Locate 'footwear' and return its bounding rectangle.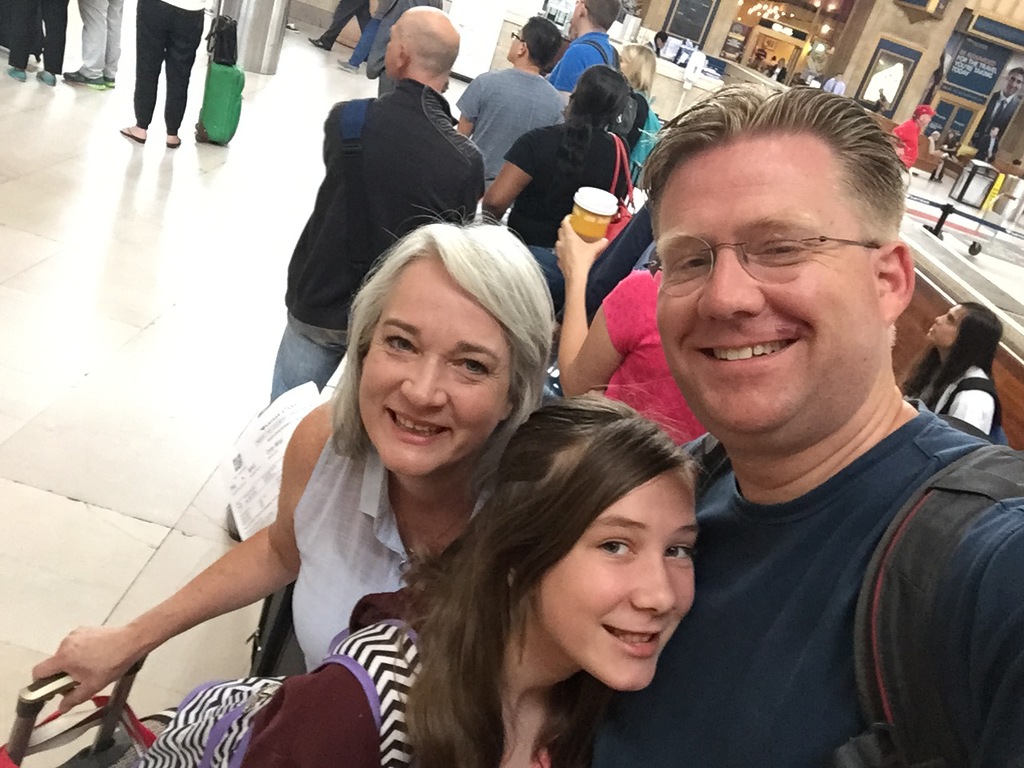
<box>106,69,114,90</box>.
